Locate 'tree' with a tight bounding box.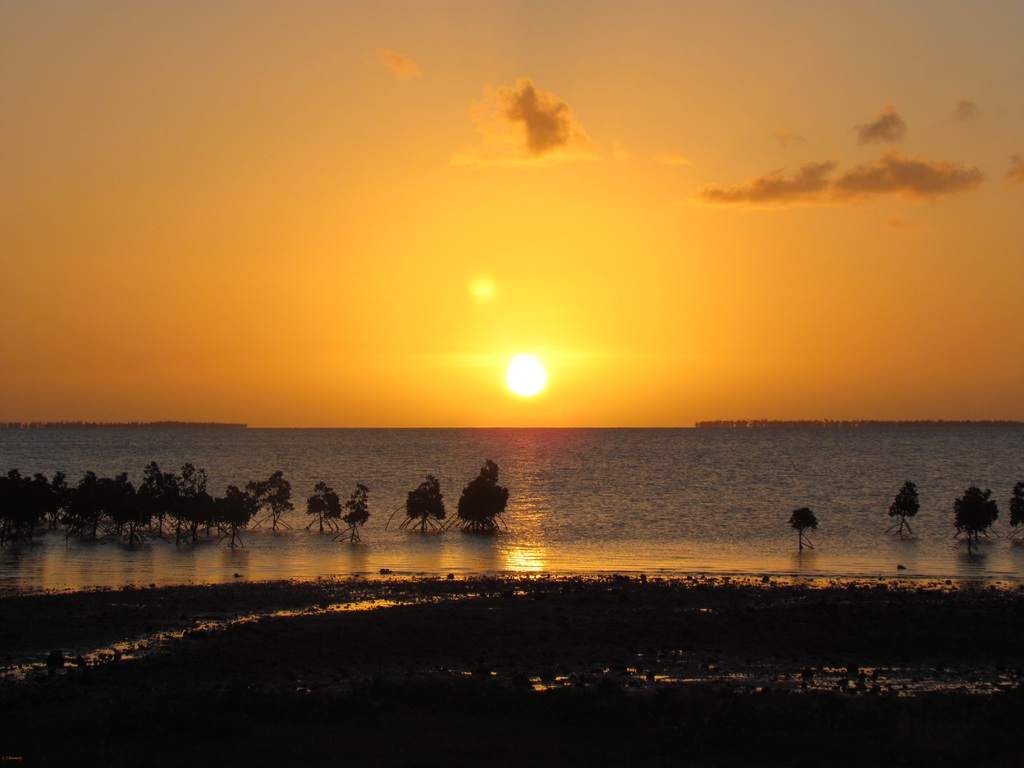
select_region(407, 474, 449, 536).
